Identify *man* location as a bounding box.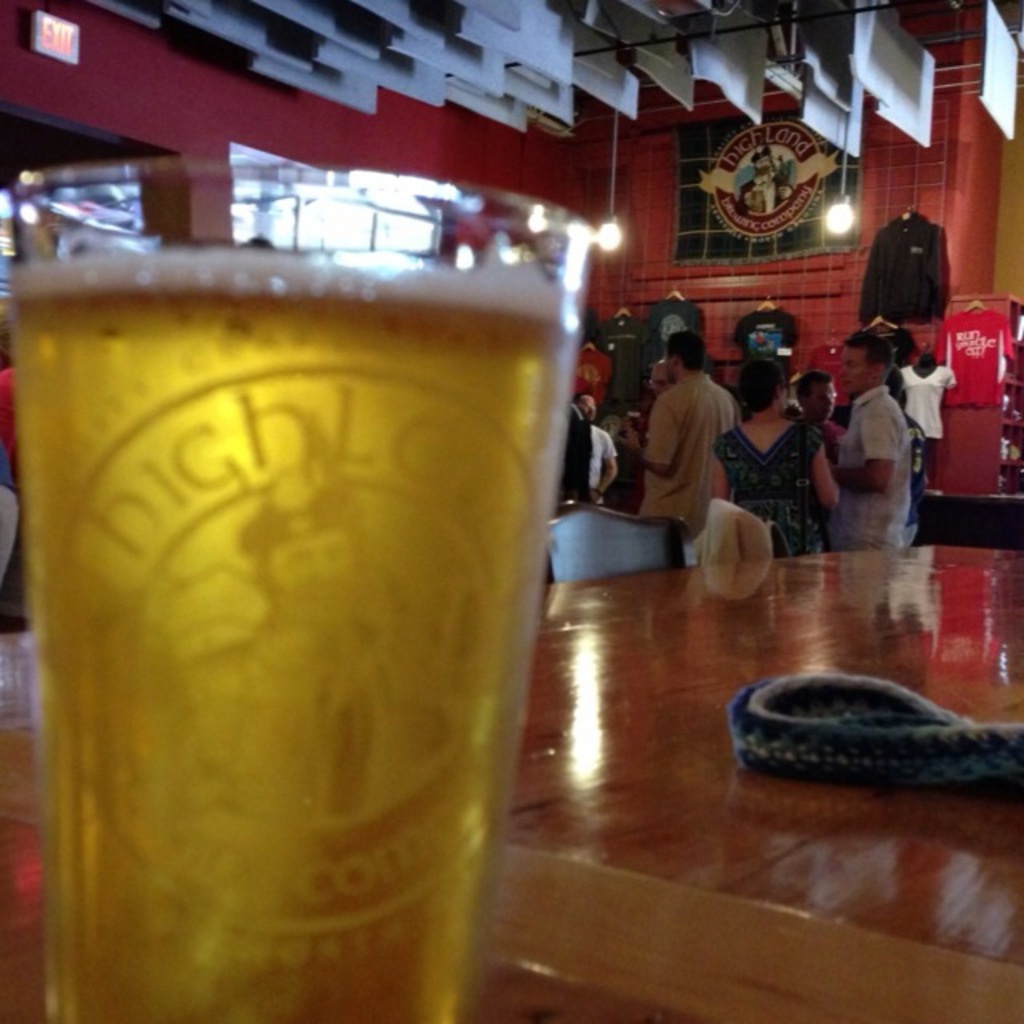
left=570, top=390, right=618, bottom=510.
